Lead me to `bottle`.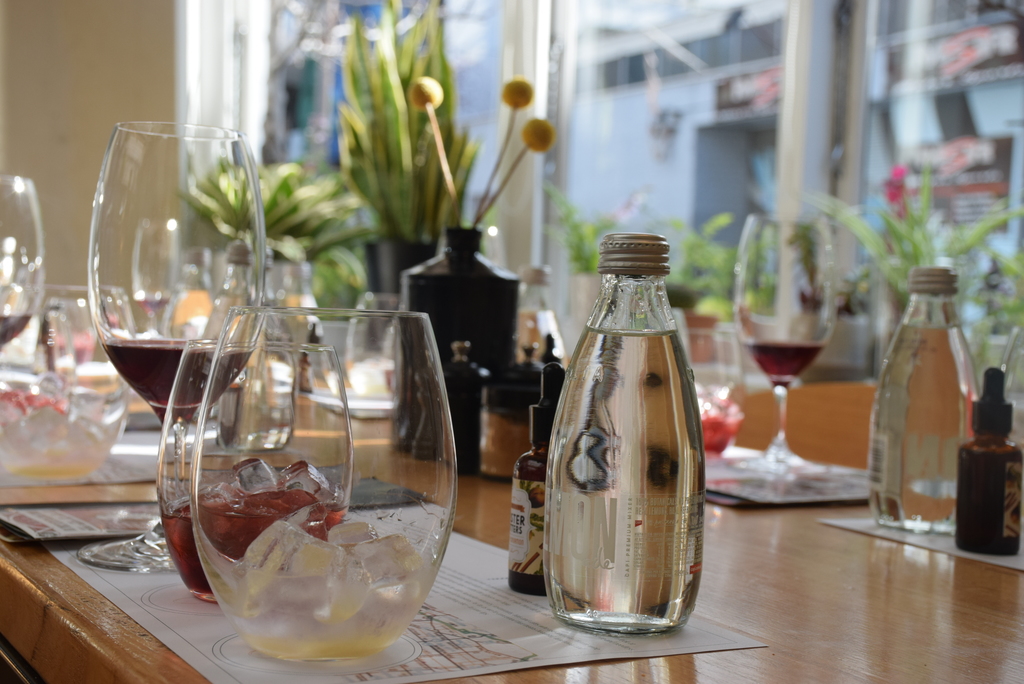
Lead to 544:223:703:635.
